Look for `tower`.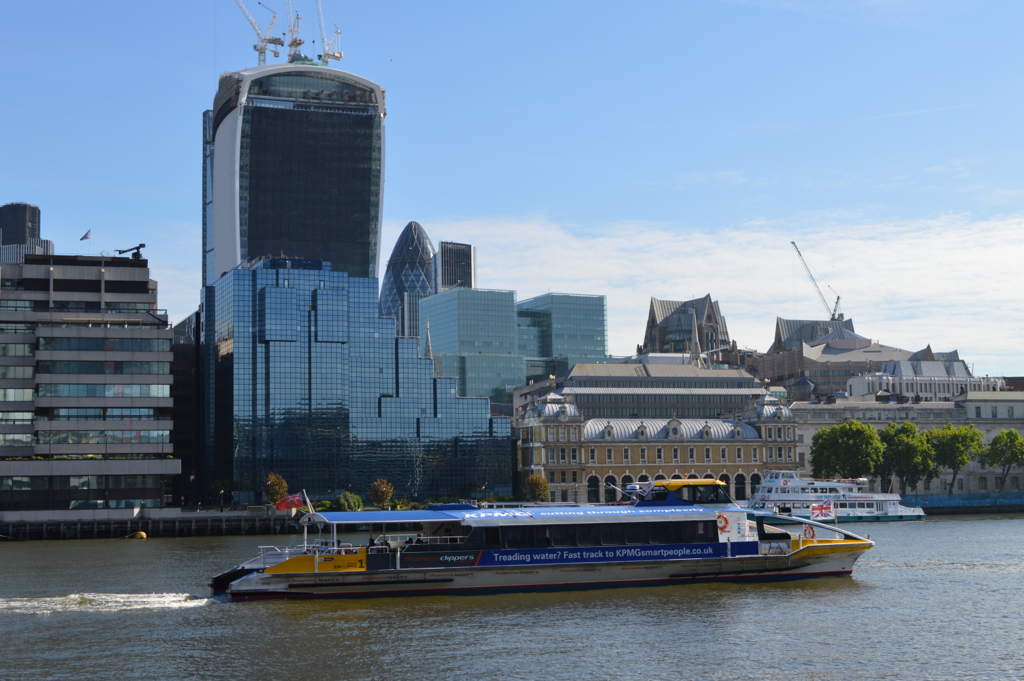
Found: 436, 245, 476, 287.
